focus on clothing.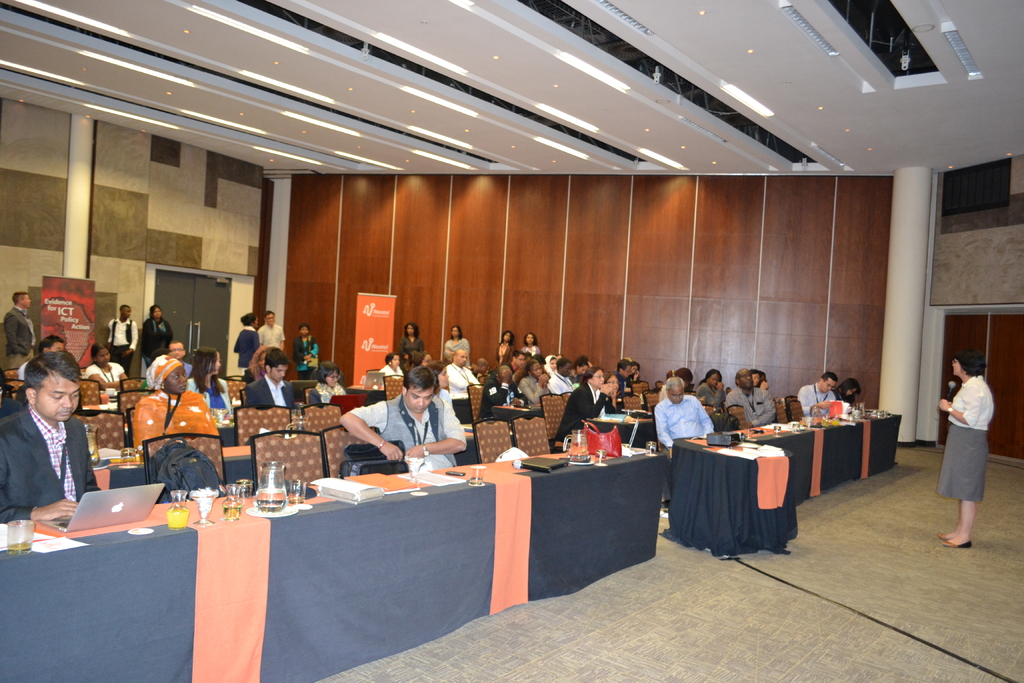
Focused at box=[796, 383, 835, 416].
